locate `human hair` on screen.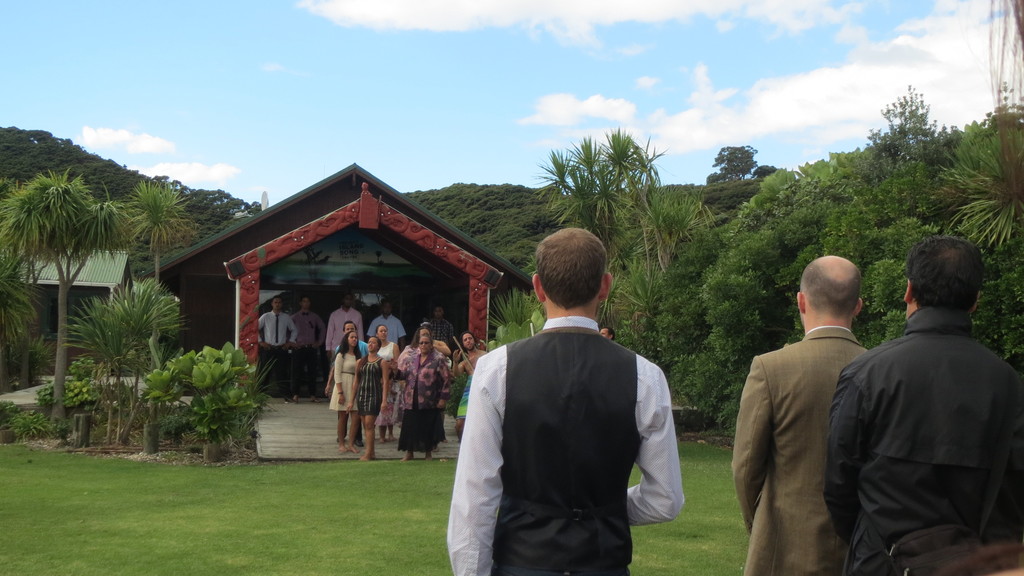
On screen at 902,239,986,308.
